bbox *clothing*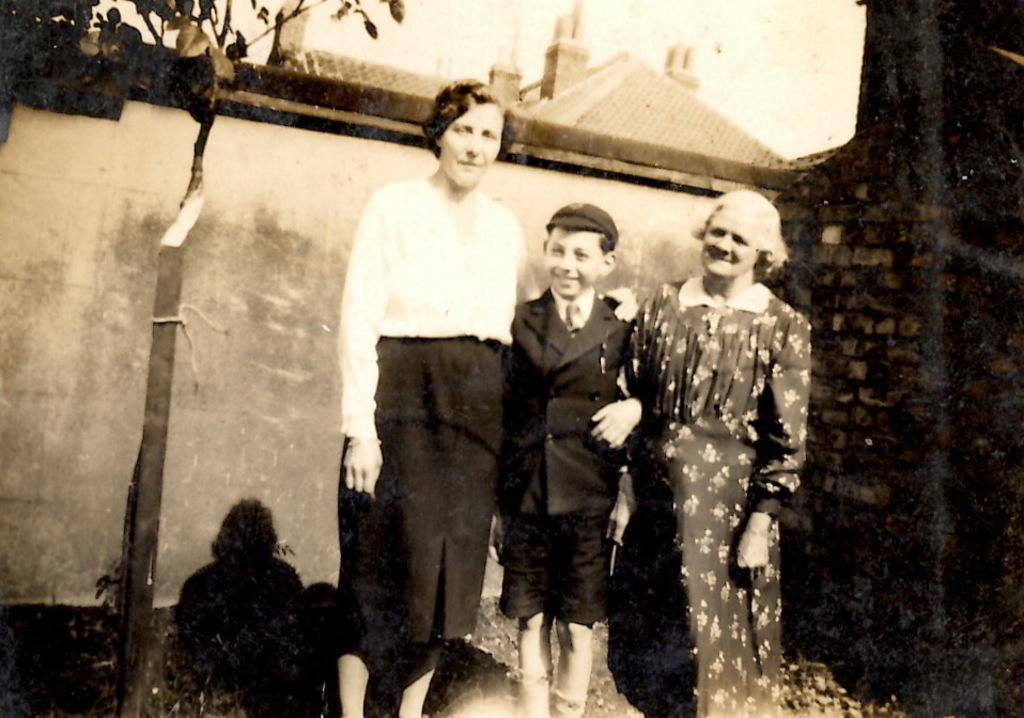
box=[174, 547, 341, 717]
